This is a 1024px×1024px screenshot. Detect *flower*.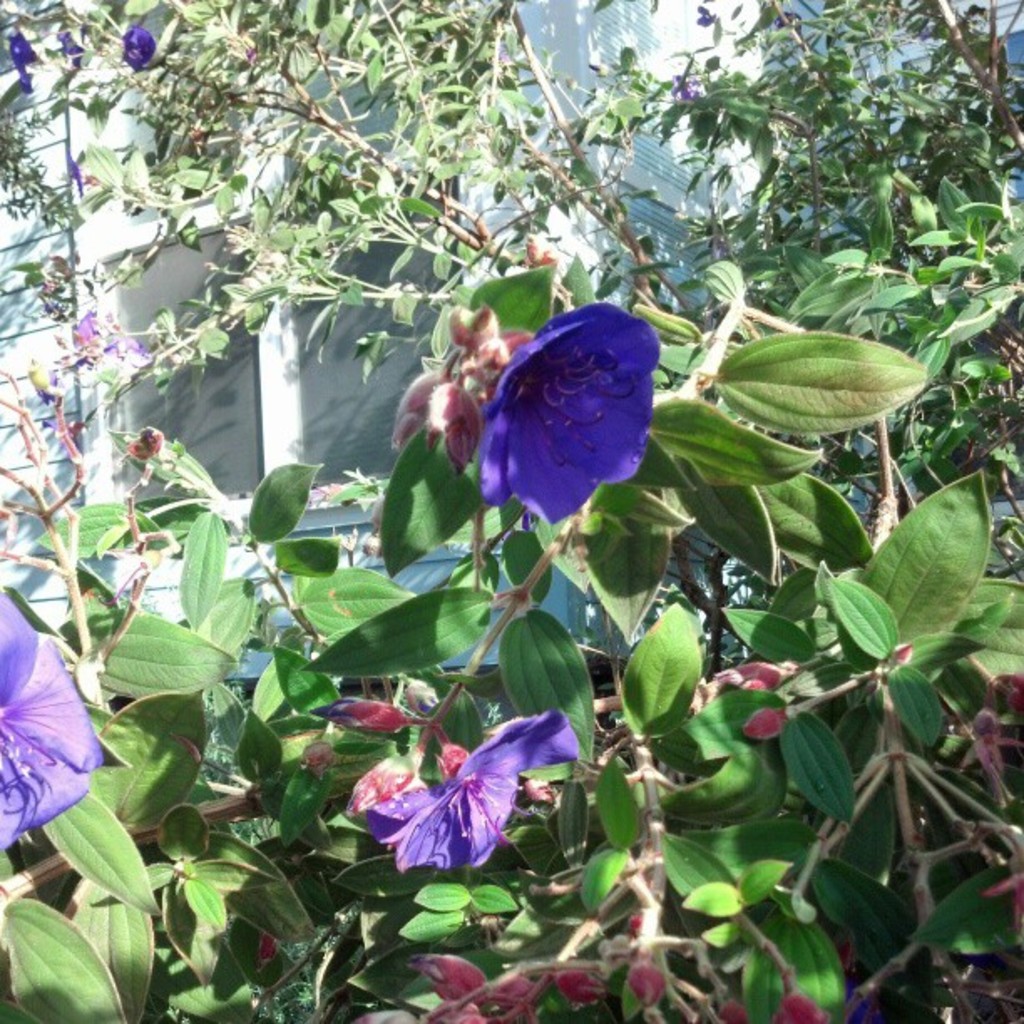
<box>671,82,693,97</box>.
